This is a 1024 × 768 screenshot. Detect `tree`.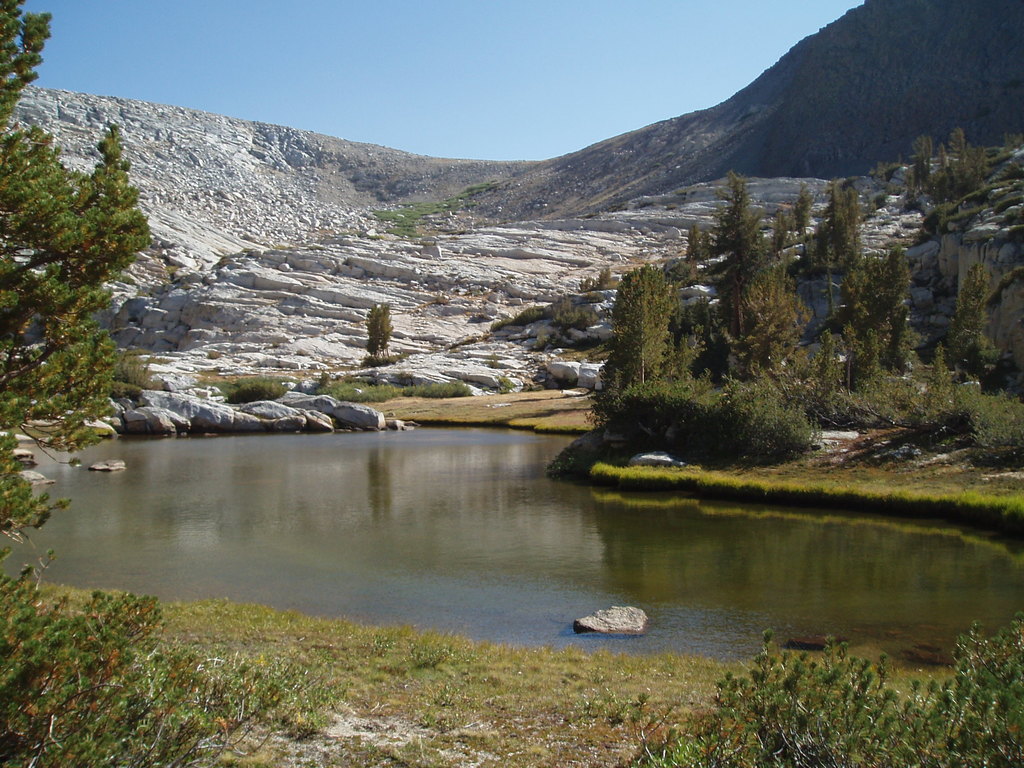
<box>363,301,396,363</box>.
